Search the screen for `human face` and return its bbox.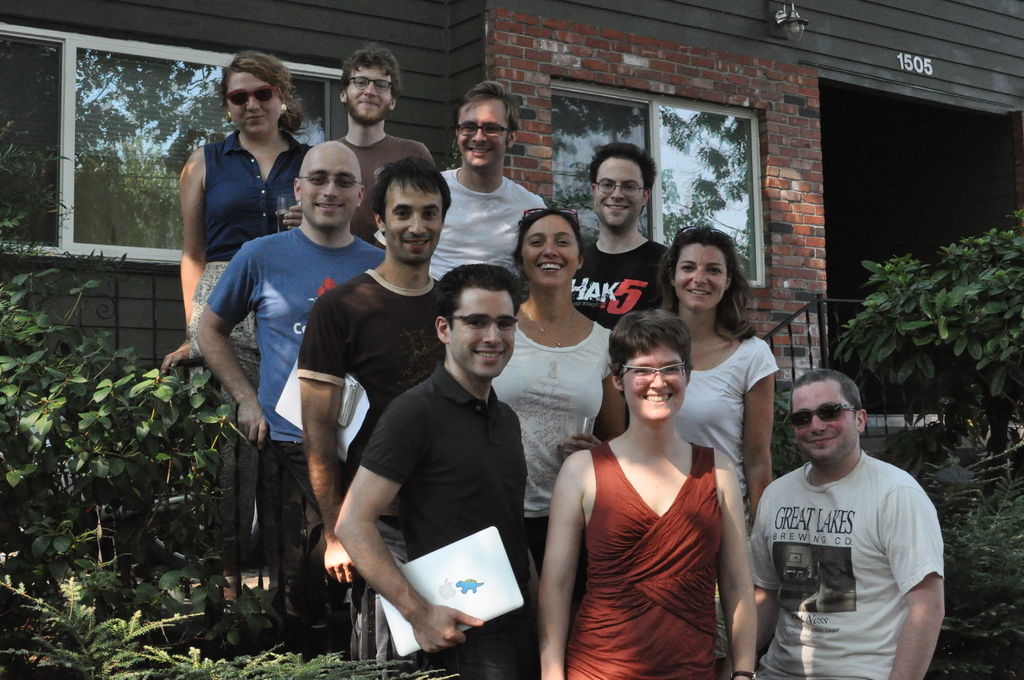
Found: locate(620, 349, 691, 423).
